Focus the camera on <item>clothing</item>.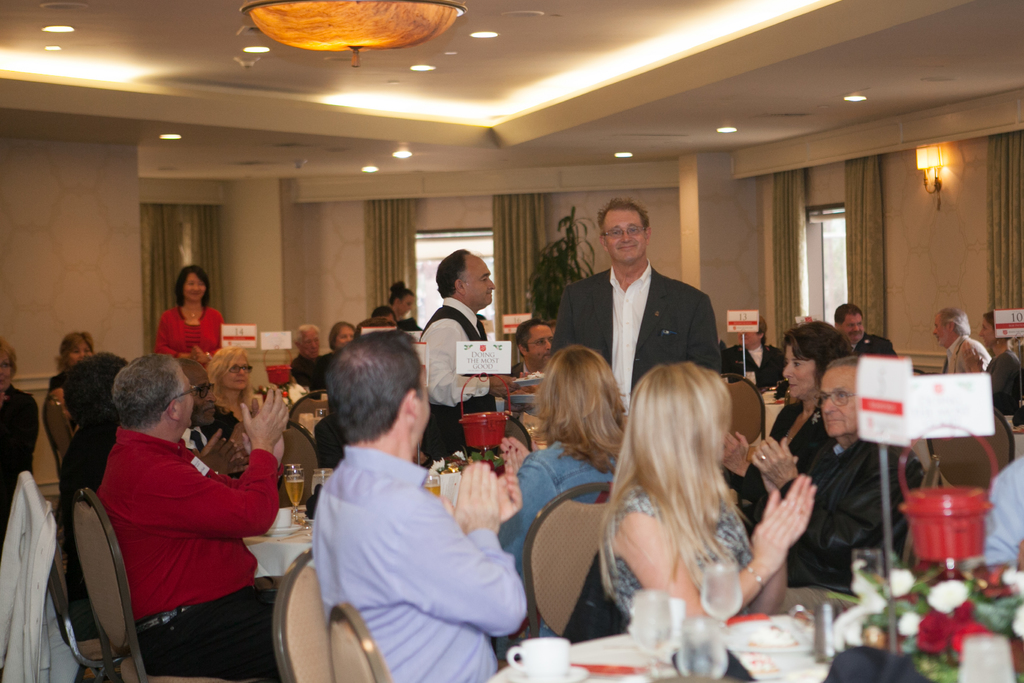
Focus region: {"x1": 851, "y1": 336, "x2": 894, "y2": 365}.
